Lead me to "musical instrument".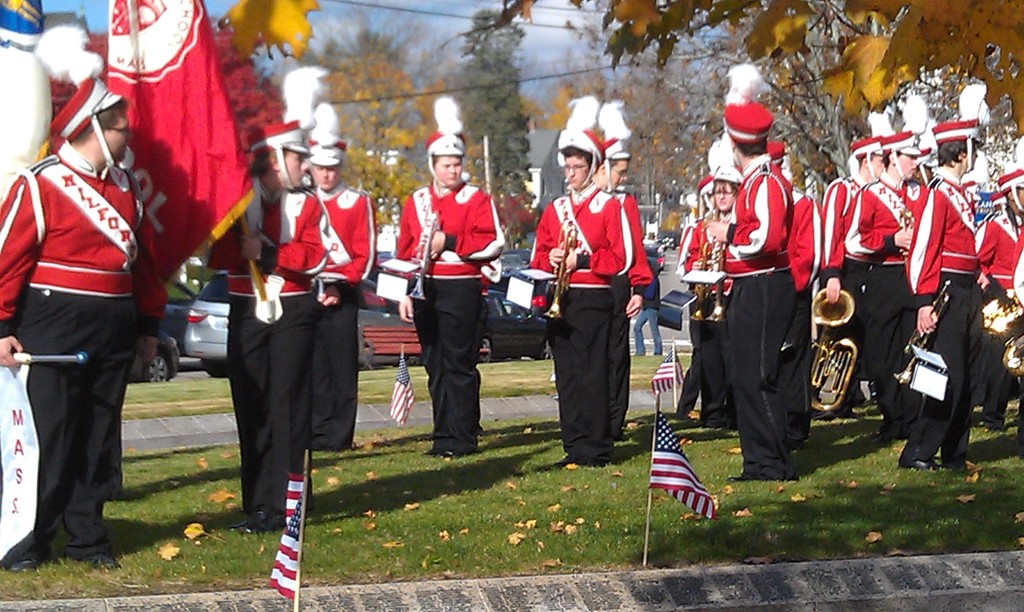
Lead to {"x1": 682, "y1": 232, "x2": 715, "y2": 327}.
